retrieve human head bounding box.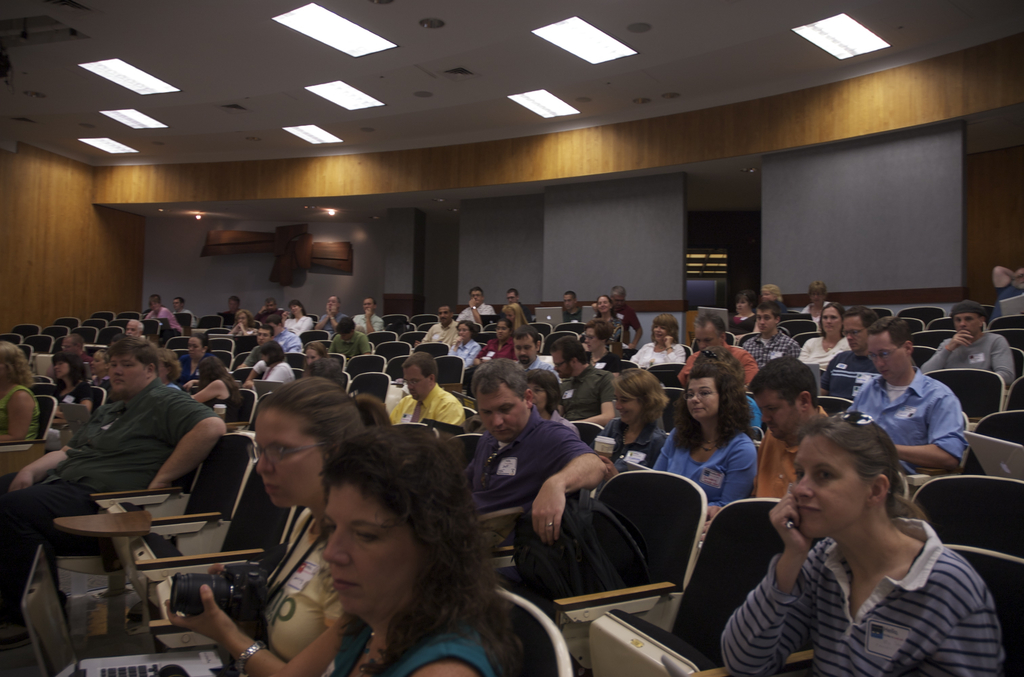
Bounding box: (609,282,628,304).
